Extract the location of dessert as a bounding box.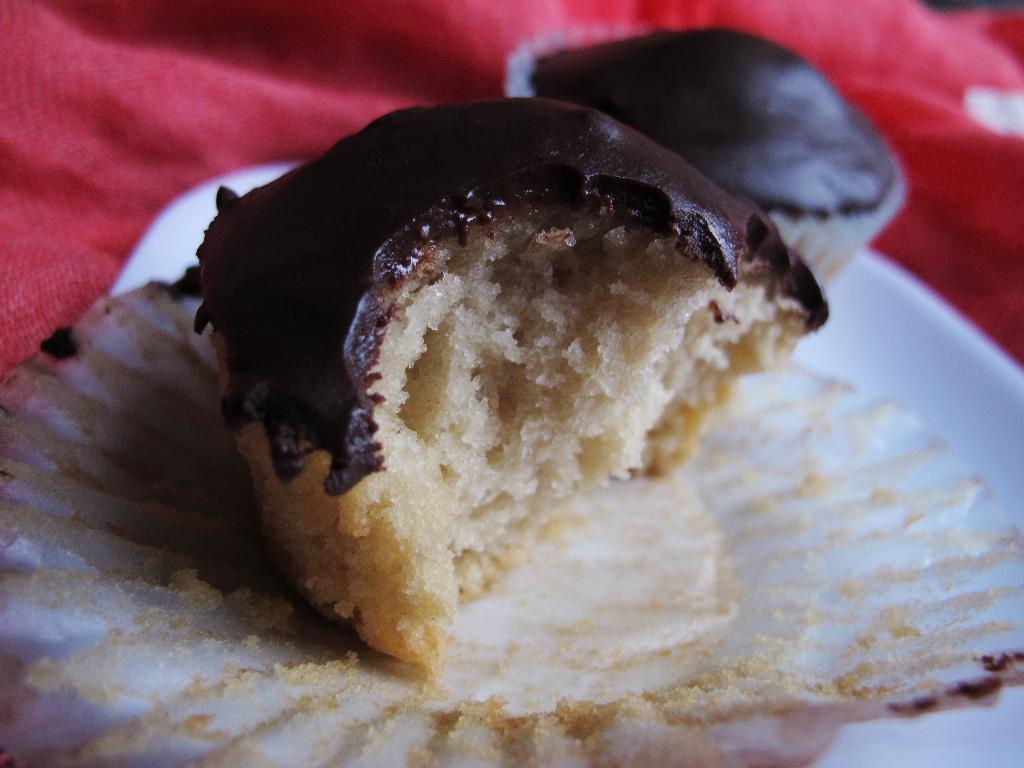
{"x1": 508, "y1": 24, "x2": 902, "y2": 276}.
